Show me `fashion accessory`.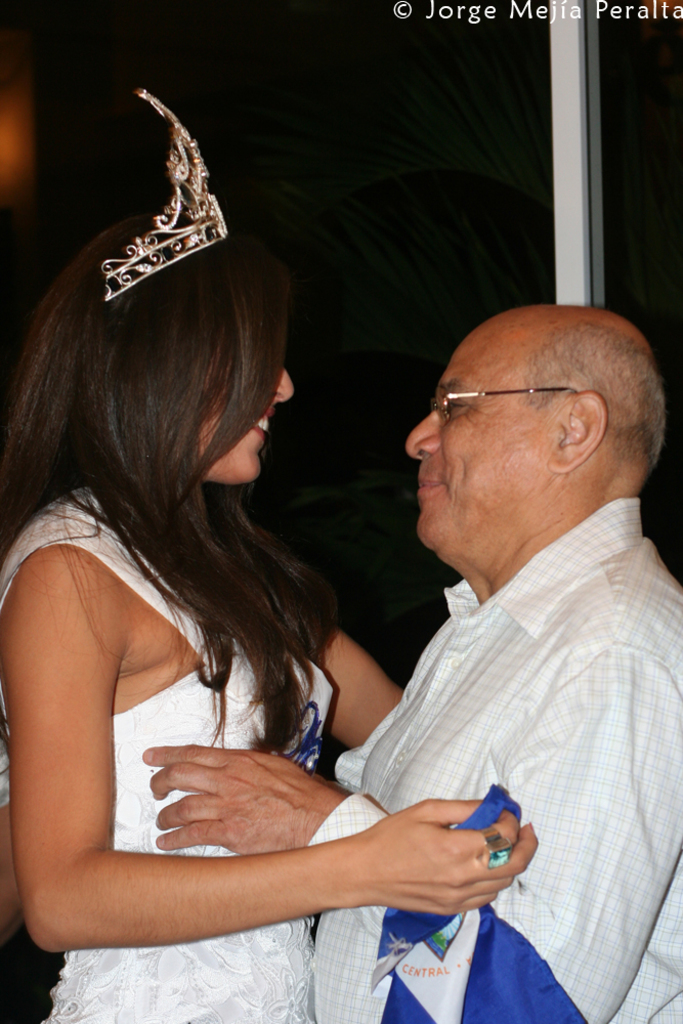
`fashion accessory` is here: crop(95, 84, 231, 304).
